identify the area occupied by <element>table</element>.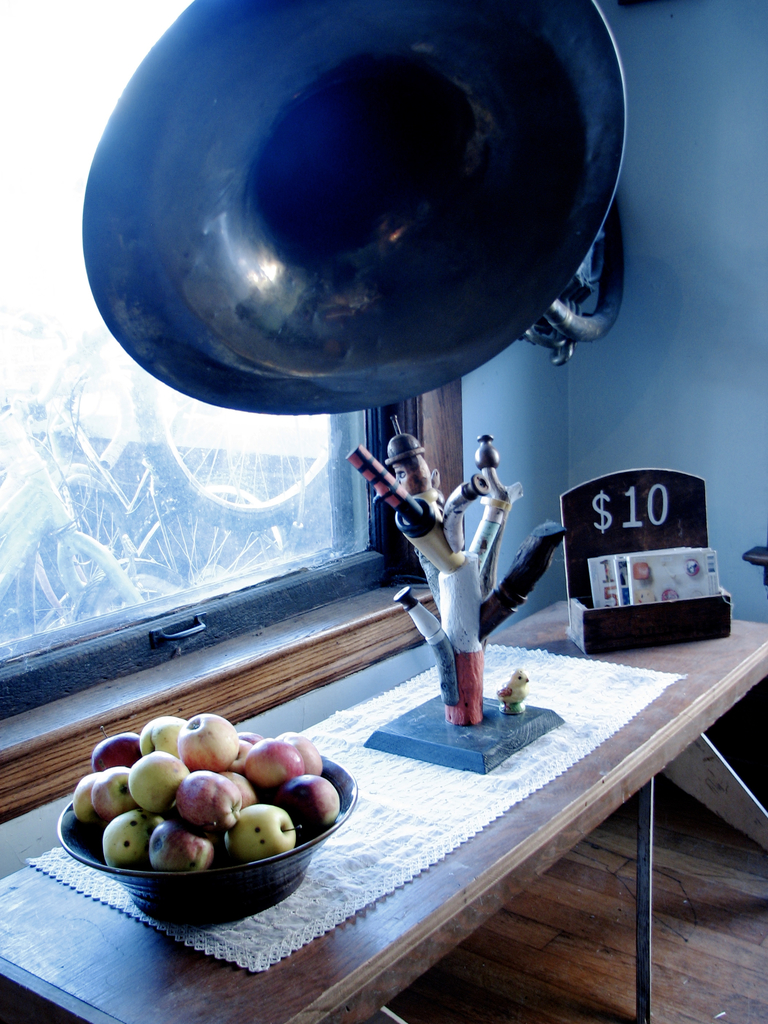
Area: 6 520 744 1023.
